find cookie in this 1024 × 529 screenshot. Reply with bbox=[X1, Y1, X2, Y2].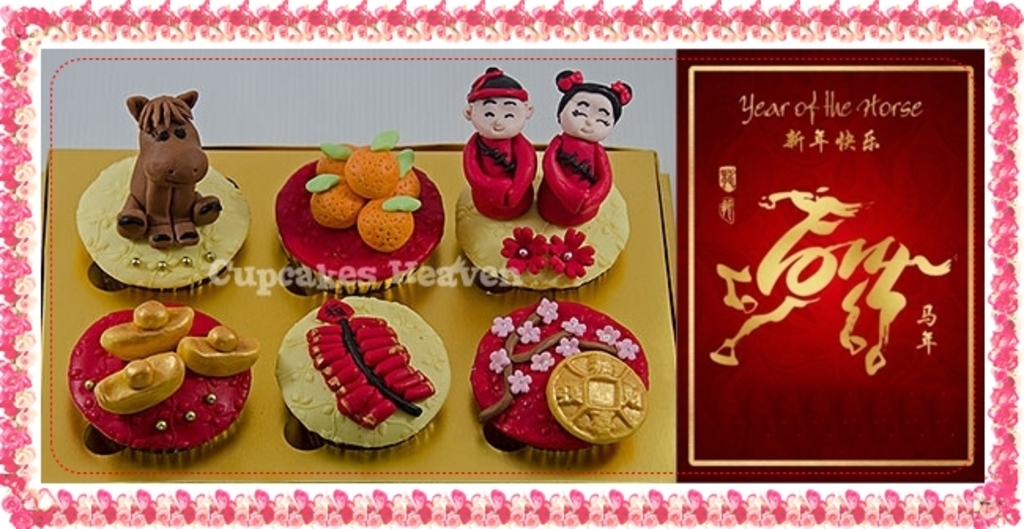
bbox=[279, 293, 449, 455].
